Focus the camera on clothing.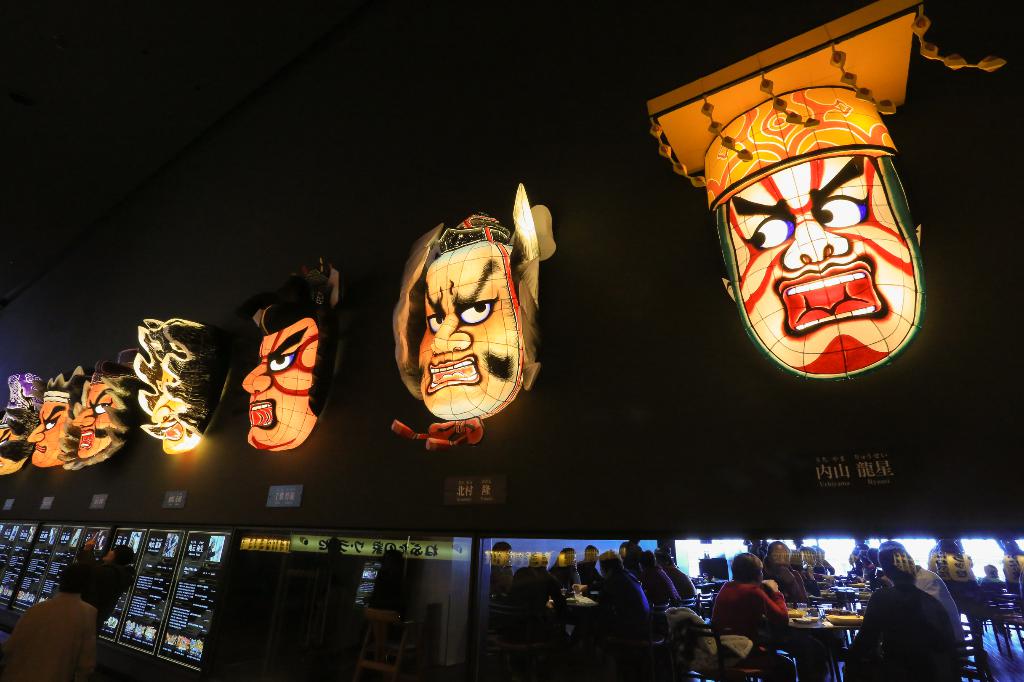
Focus region: (5, 591, 97, 681).
